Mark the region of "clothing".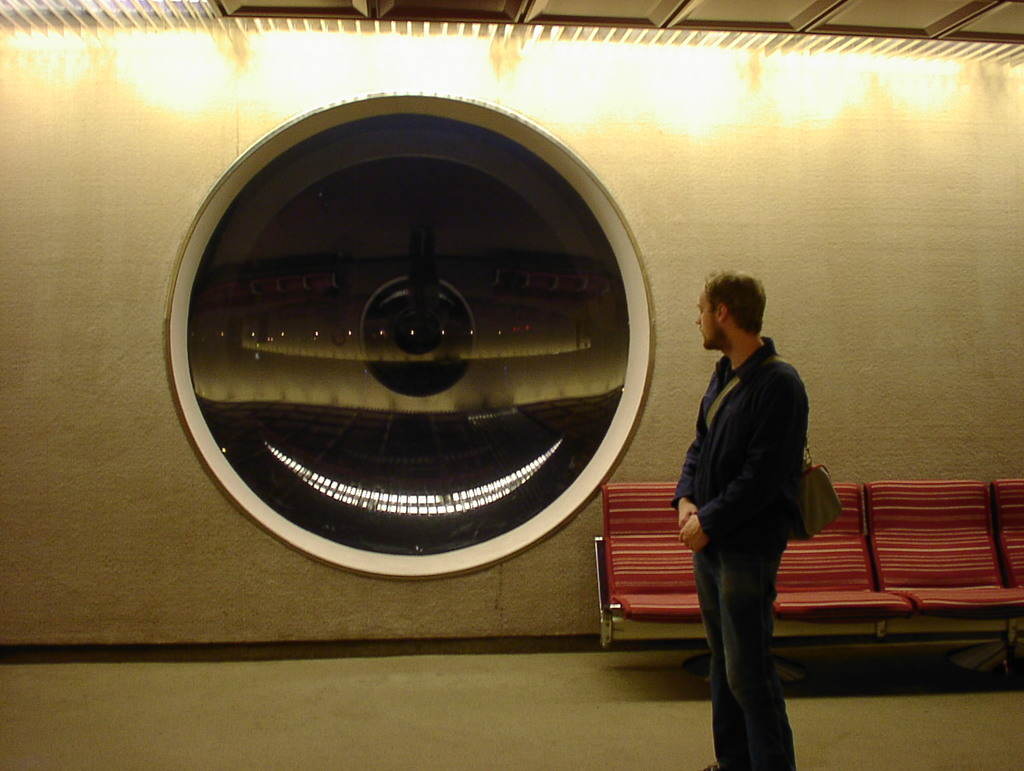
Region: (x1=670, y1=330, x2=813, y2=770).
